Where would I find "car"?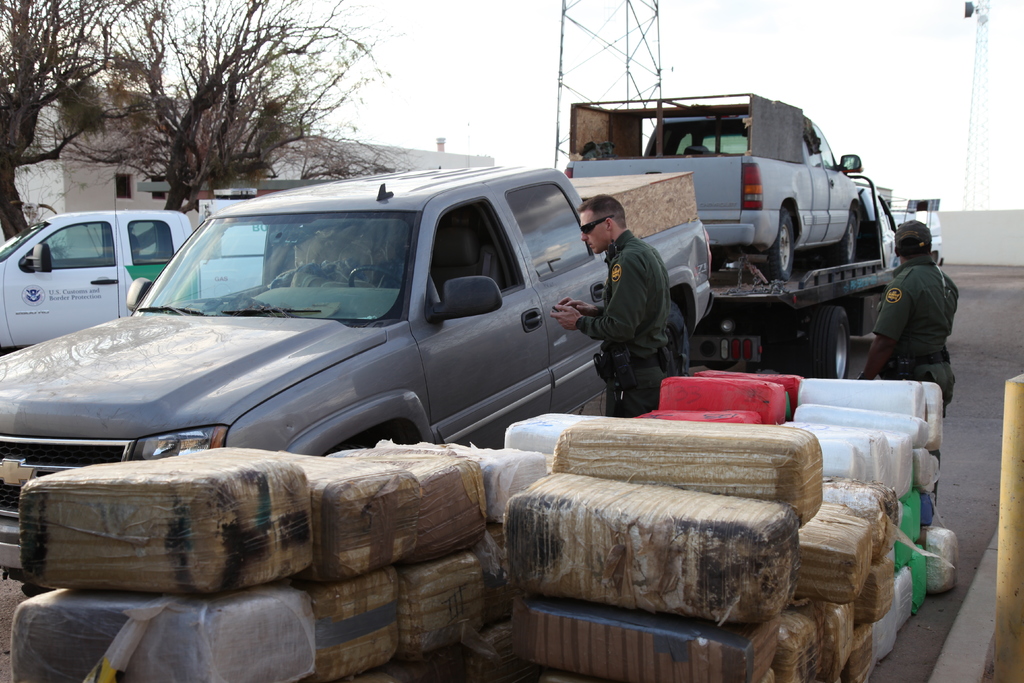
At region(0, 167, 714, 572).
